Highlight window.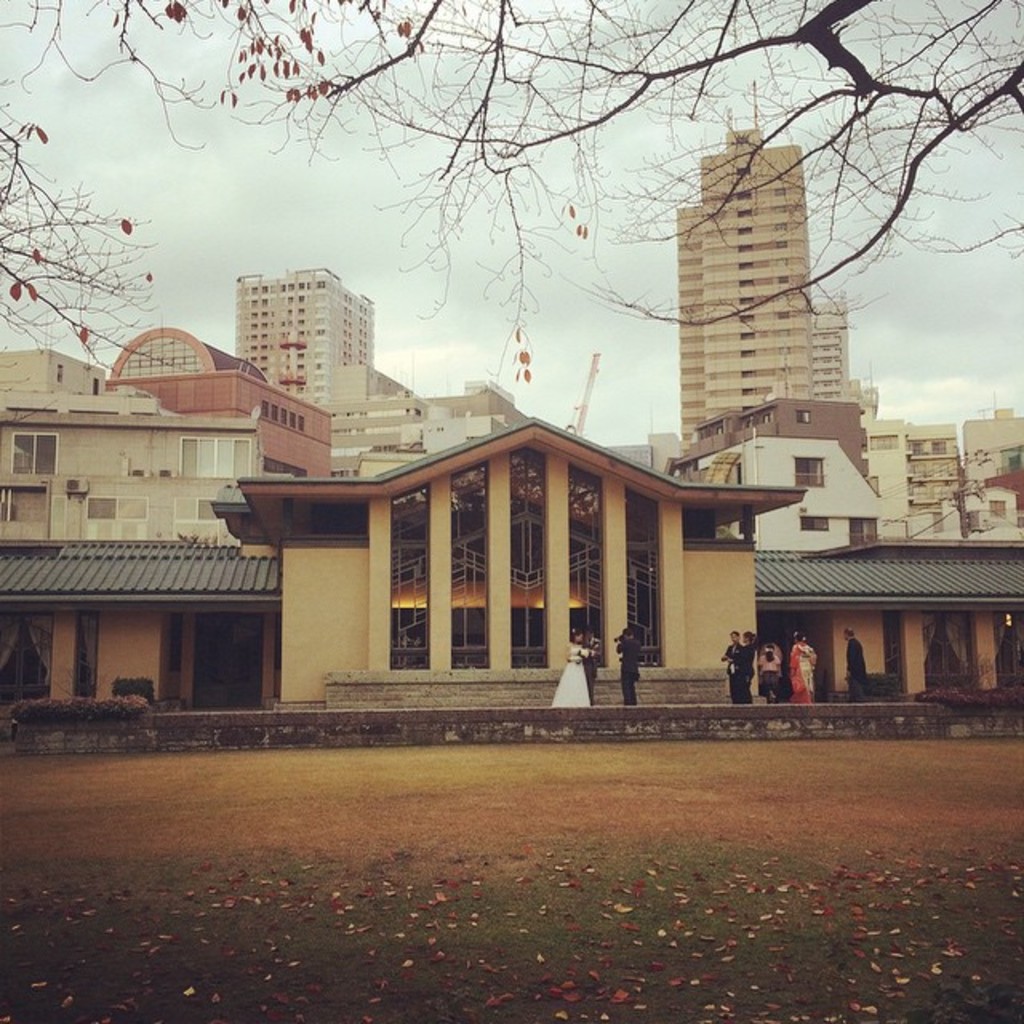
Highlighted region: bbox=(181, 434, 256, 478).
